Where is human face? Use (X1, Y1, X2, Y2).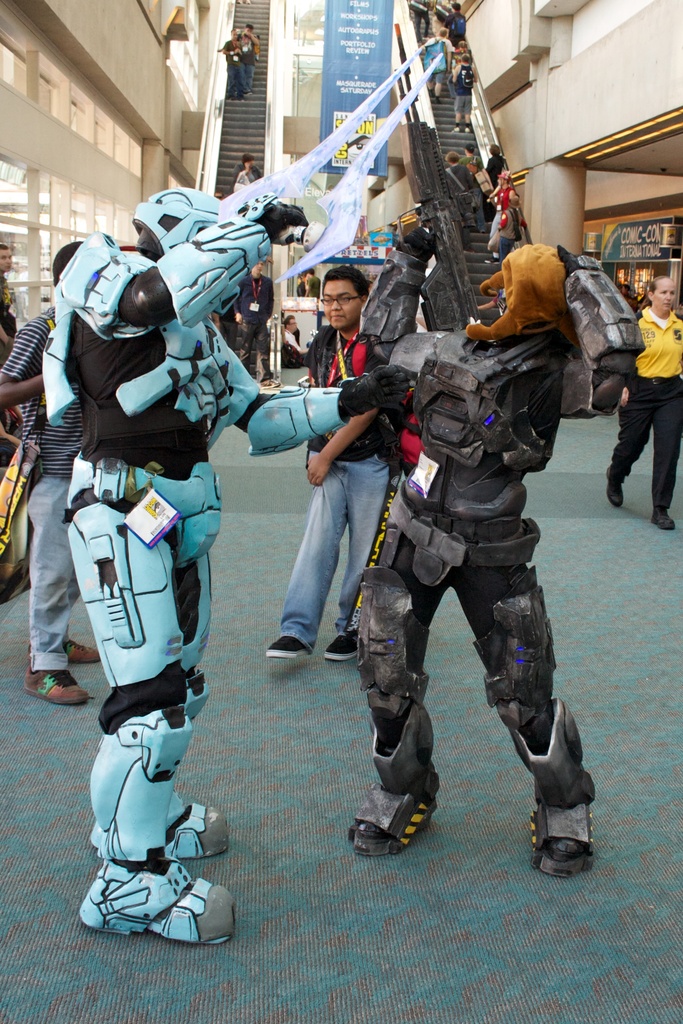
(325, 278, 360, 329).
